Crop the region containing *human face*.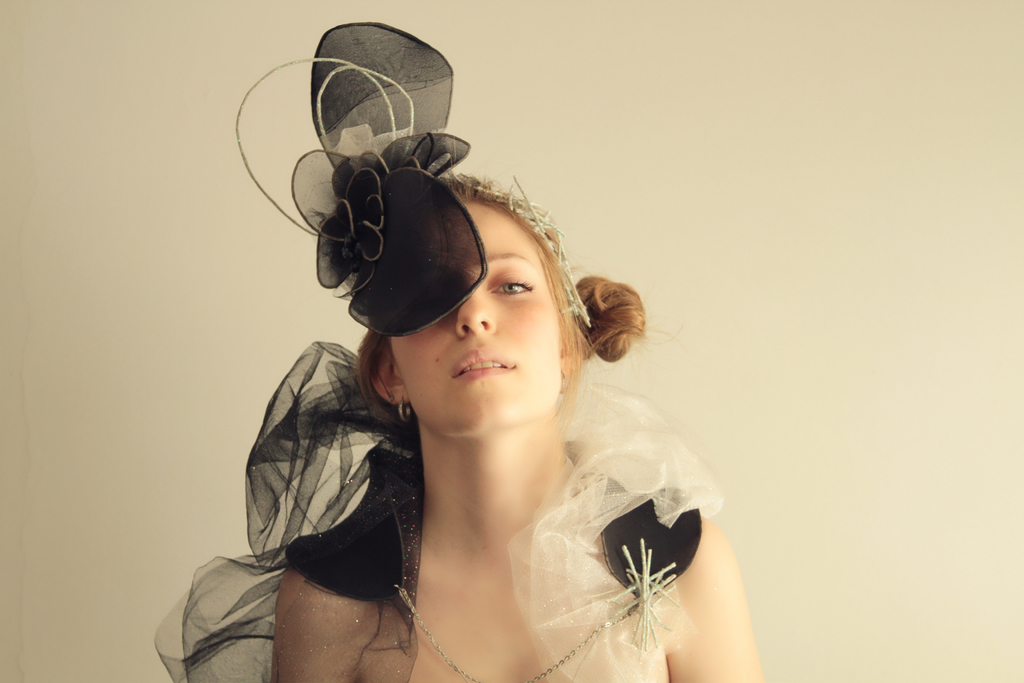
Crop region: [left=388, top=201, right=559, bottom=438].
